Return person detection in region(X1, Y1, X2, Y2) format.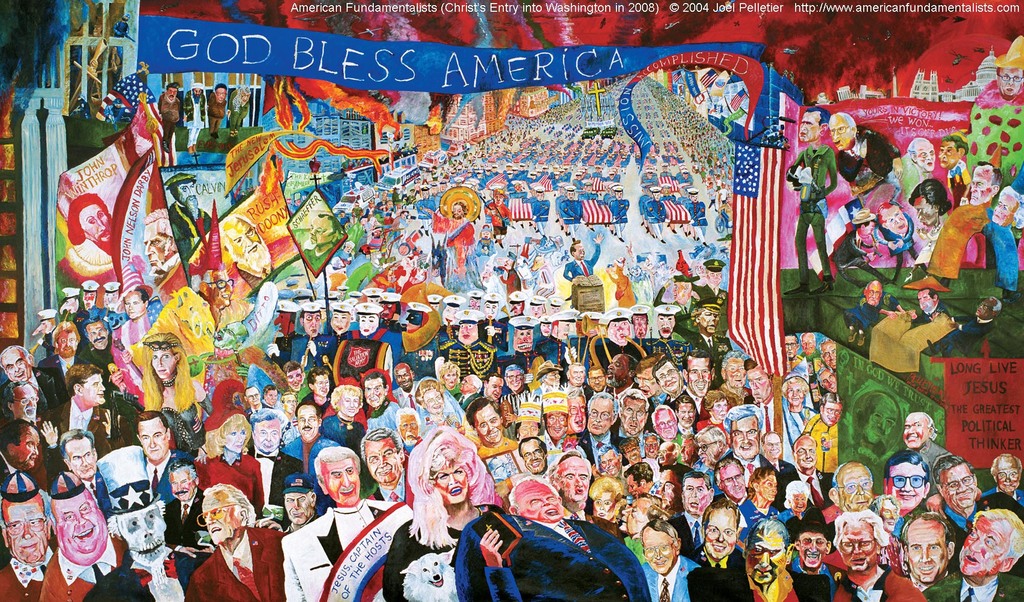
region(181, 79, 207, 159).
